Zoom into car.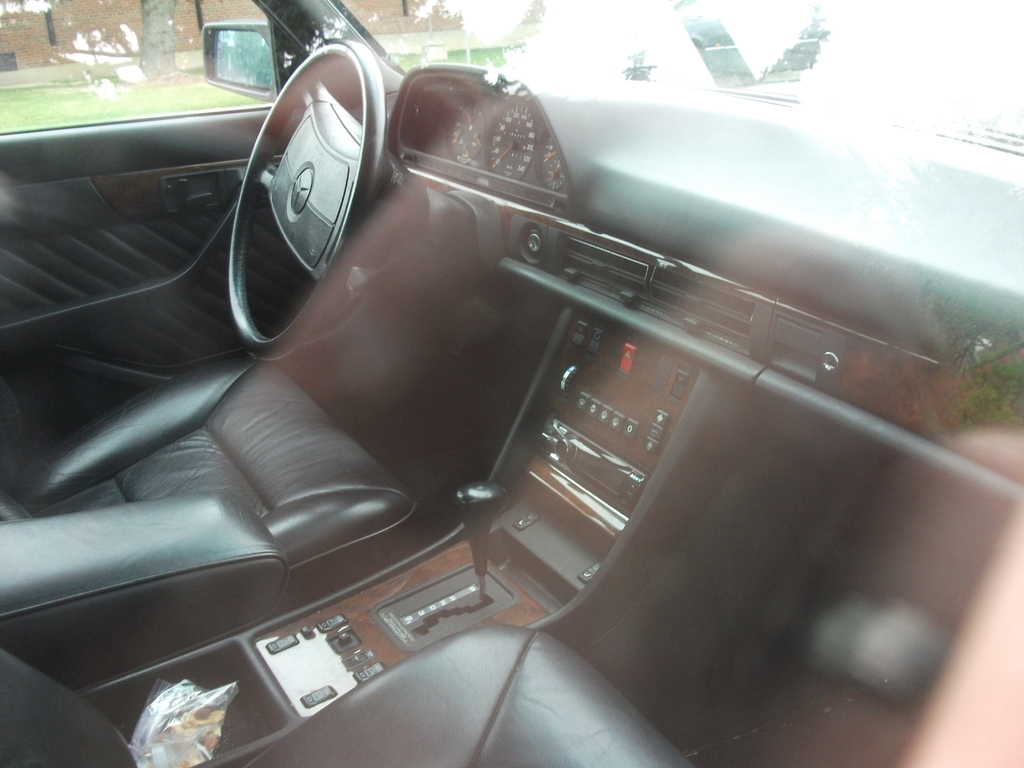
Zoom target: <box>0,0,1023,767</box>.
